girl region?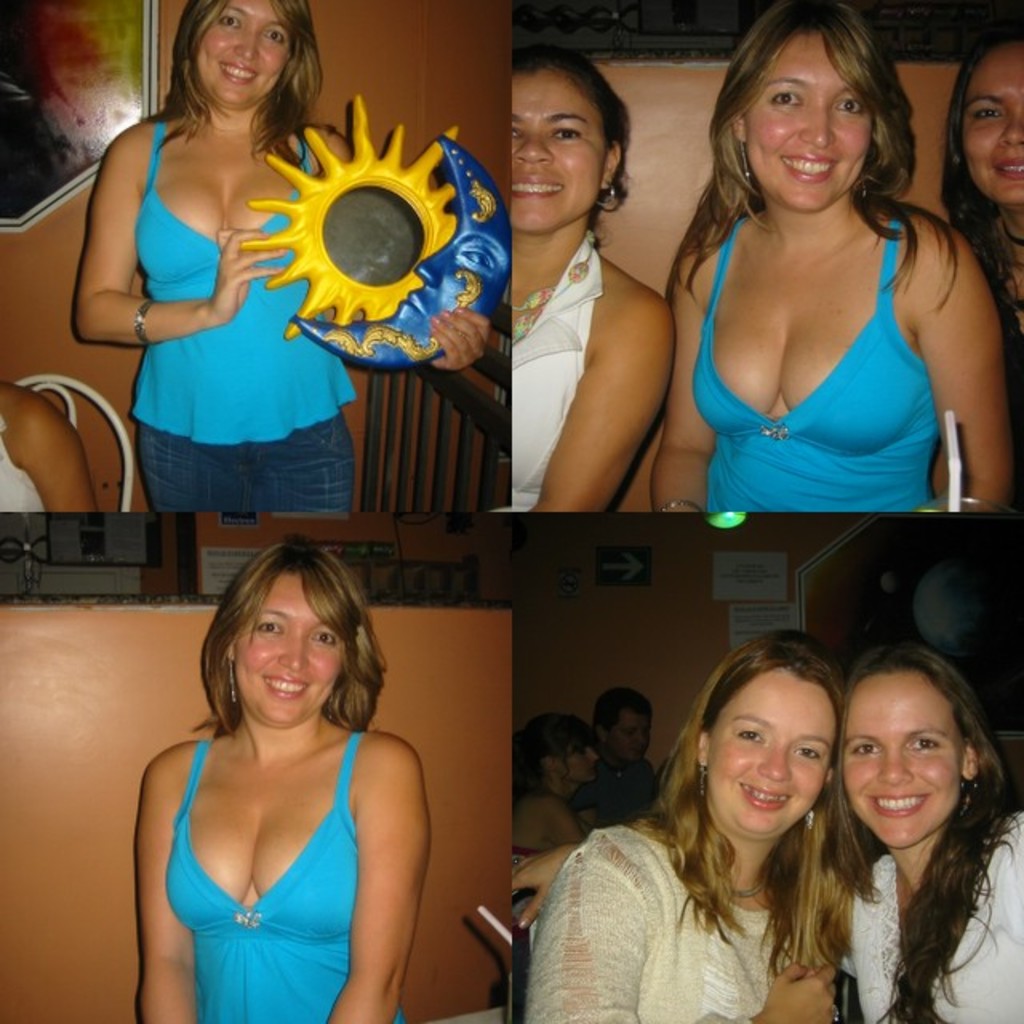
<region>510, 46, 672, 512</region>
